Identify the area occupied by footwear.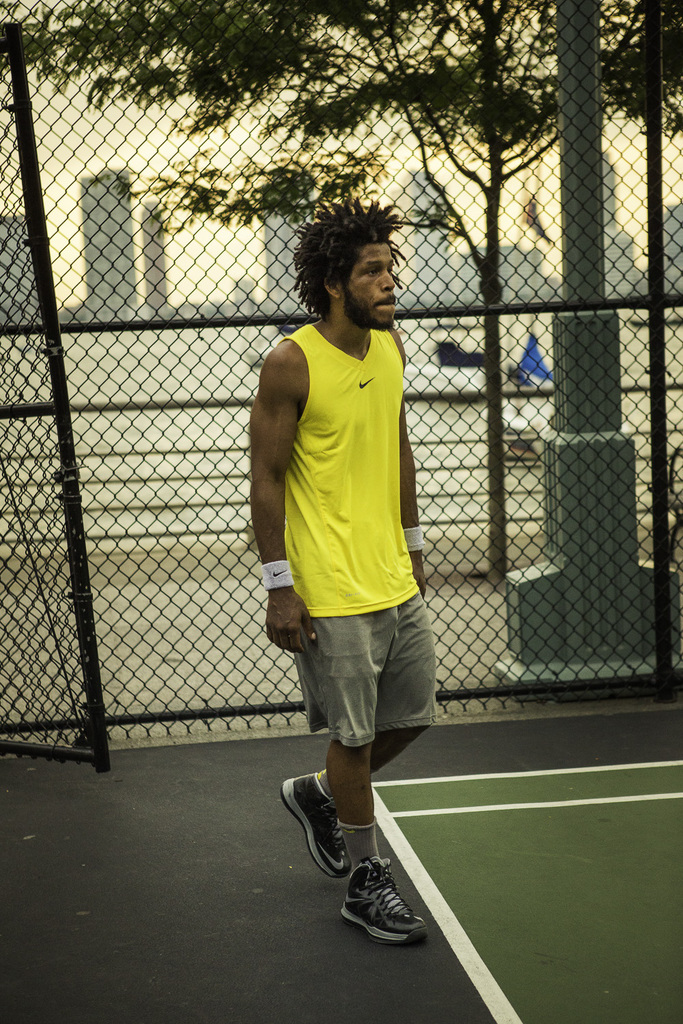
Area: bbox=[279, 769, 352, 880].
